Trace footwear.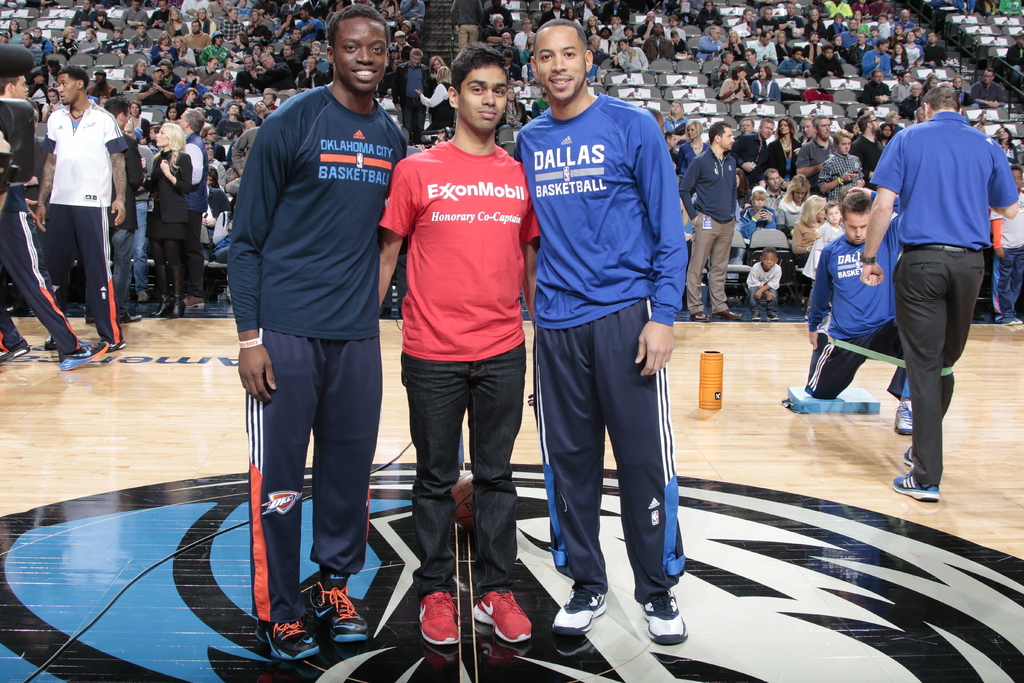
Traced to rect(470, 584, 535, 645).
